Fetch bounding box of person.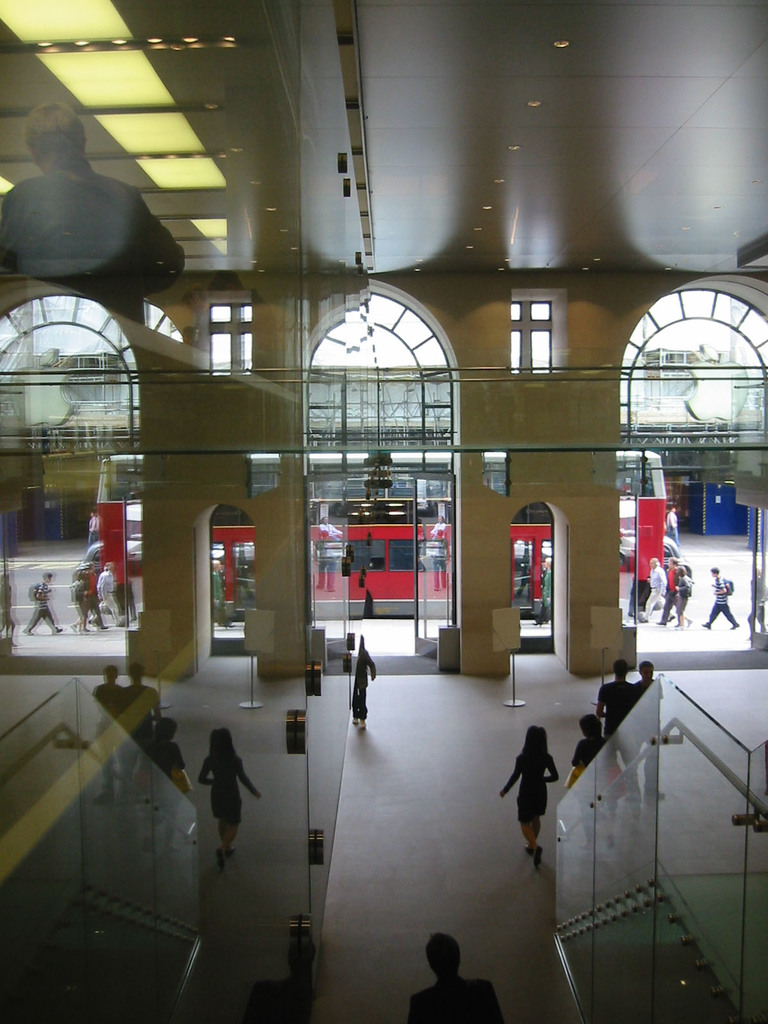
Bbox: BBox(98, 559, 126, 623).
